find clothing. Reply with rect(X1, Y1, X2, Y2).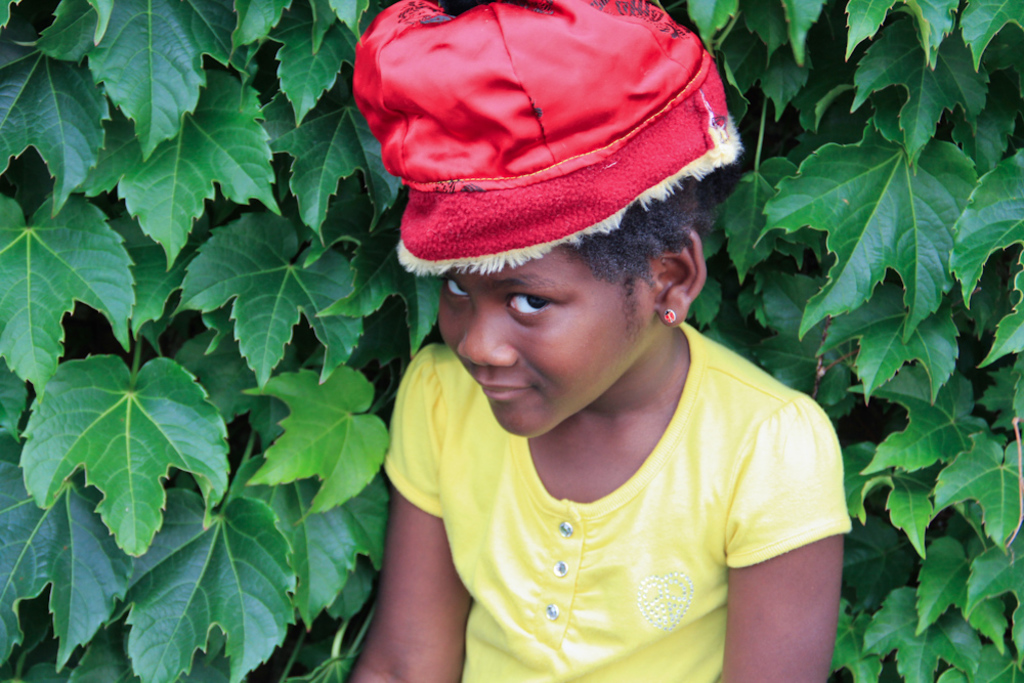
rect(375, 341, 857, 682).
